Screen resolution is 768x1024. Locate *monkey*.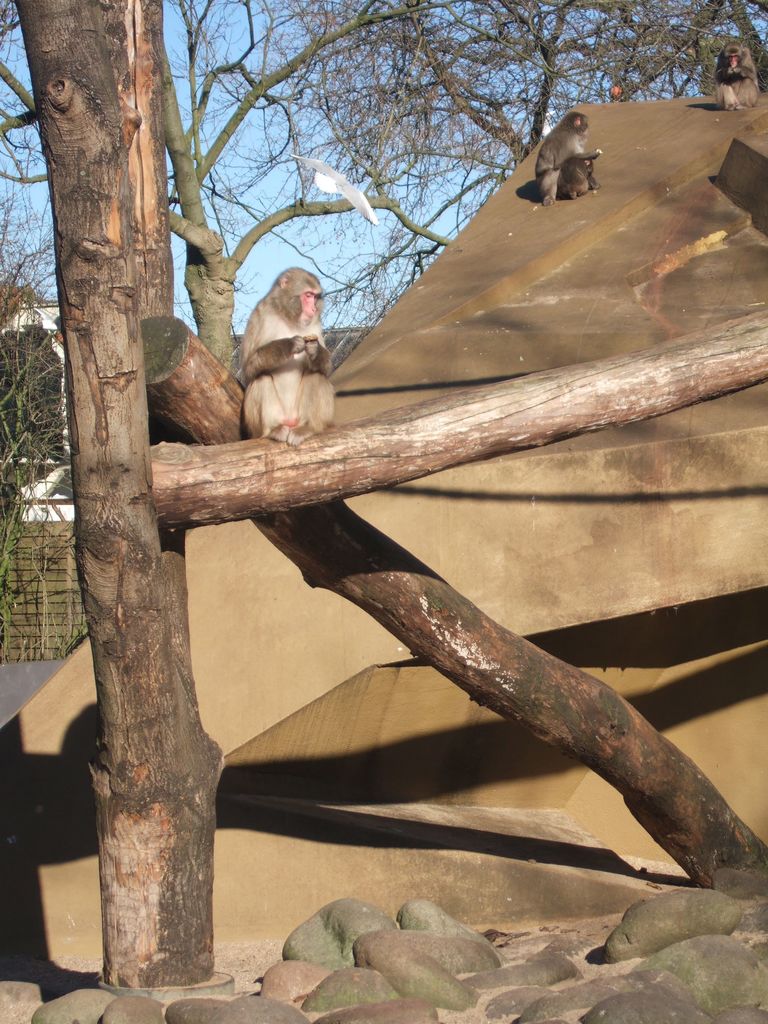
(x1=236, y1=252, x2=356, y2=453).
